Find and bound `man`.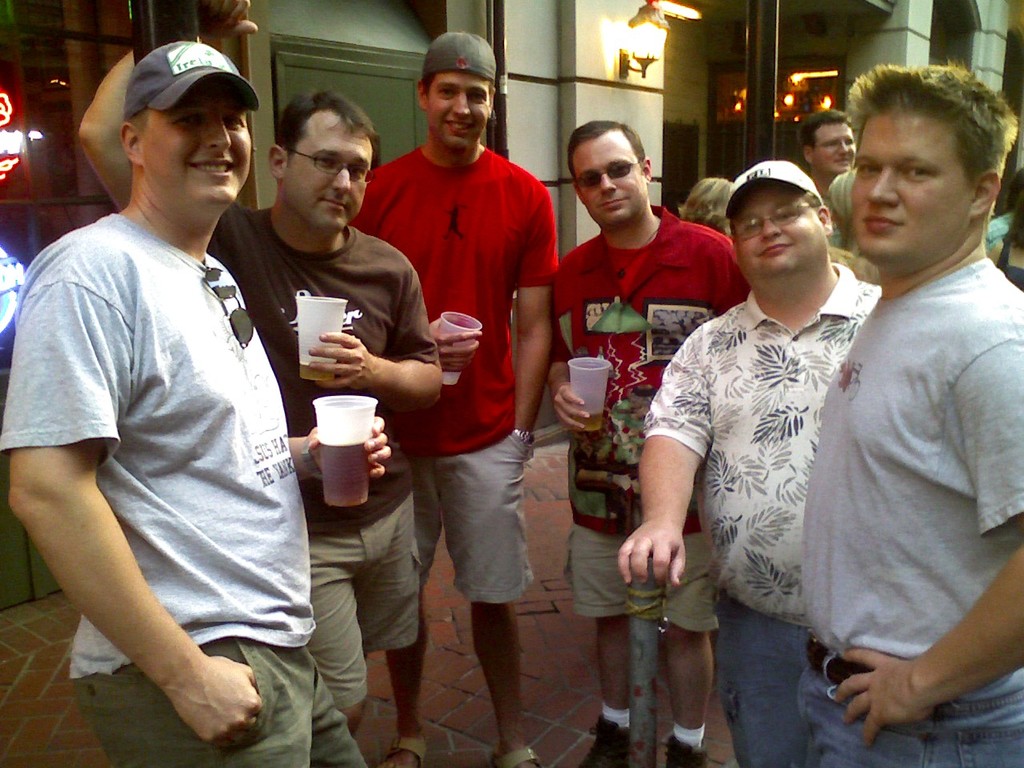
Bound: left=783, top=103, right=861, bottom=251.
